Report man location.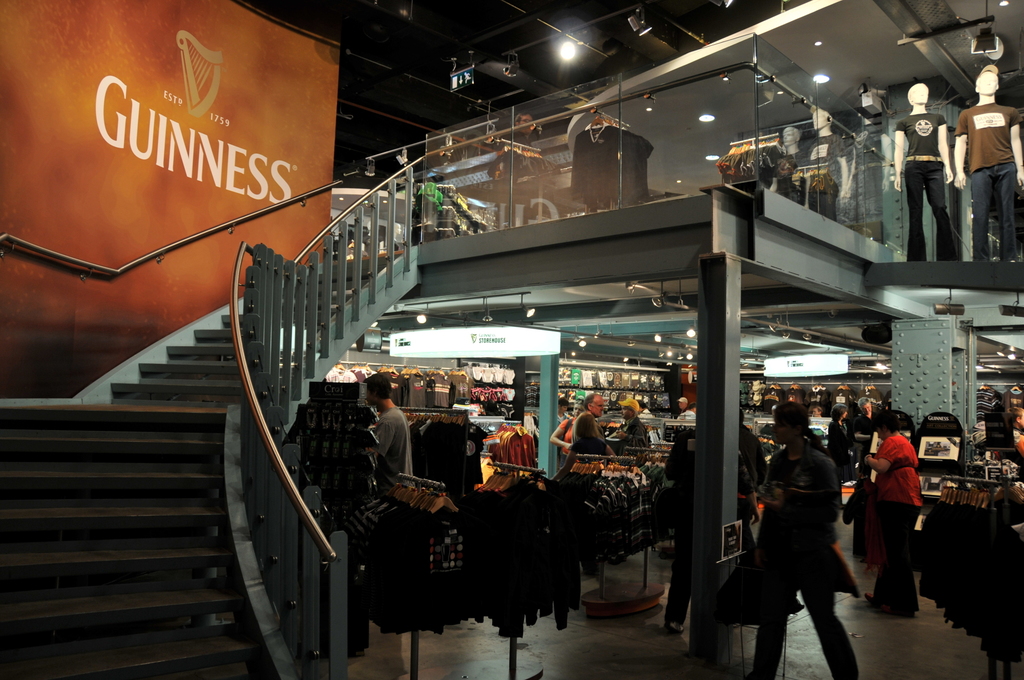
Report: [left=557, top=396, right=570, bottom=425].
